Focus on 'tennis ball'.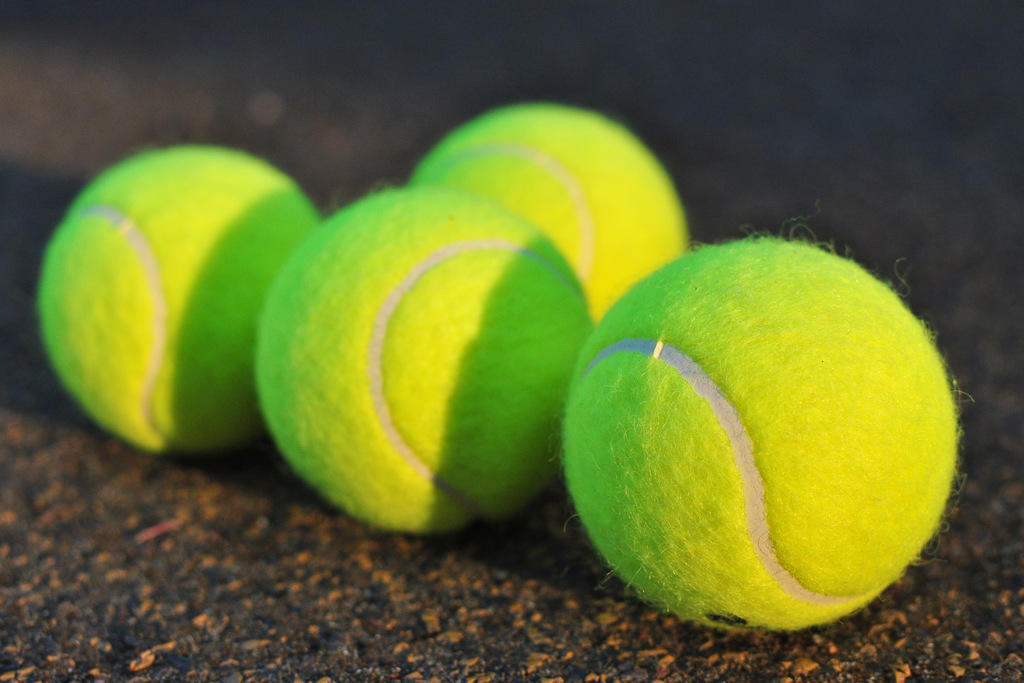
Focused at [x1=563, y1=229, x2=970, y2=628].
